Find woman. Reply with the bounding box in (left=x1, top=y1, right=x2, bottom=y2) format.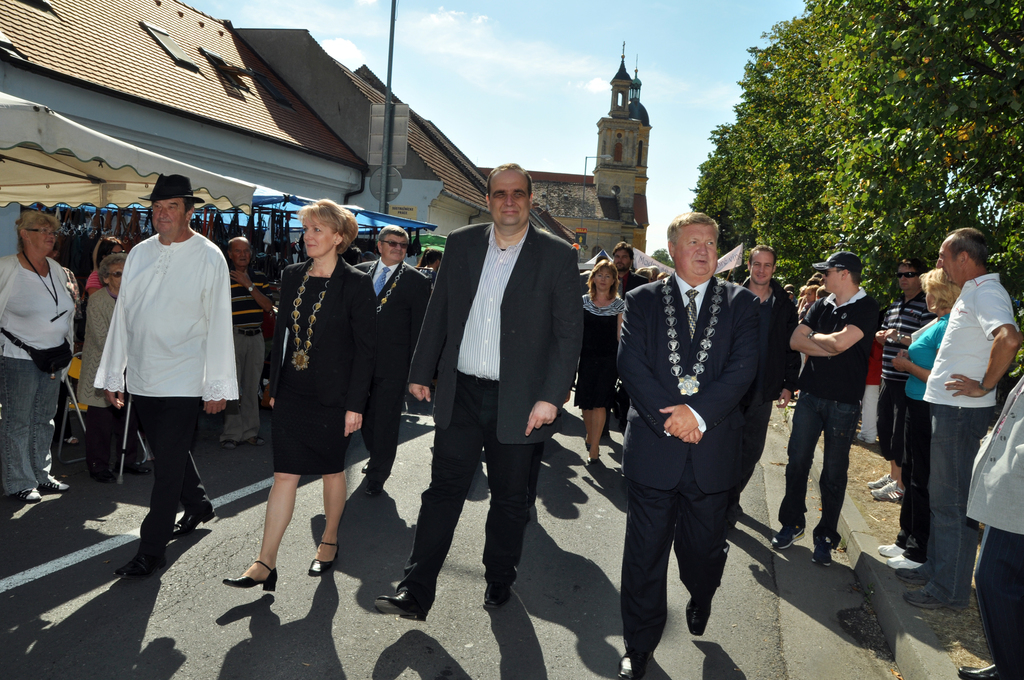
(left=581, top=257, right=625, bottom=465).
